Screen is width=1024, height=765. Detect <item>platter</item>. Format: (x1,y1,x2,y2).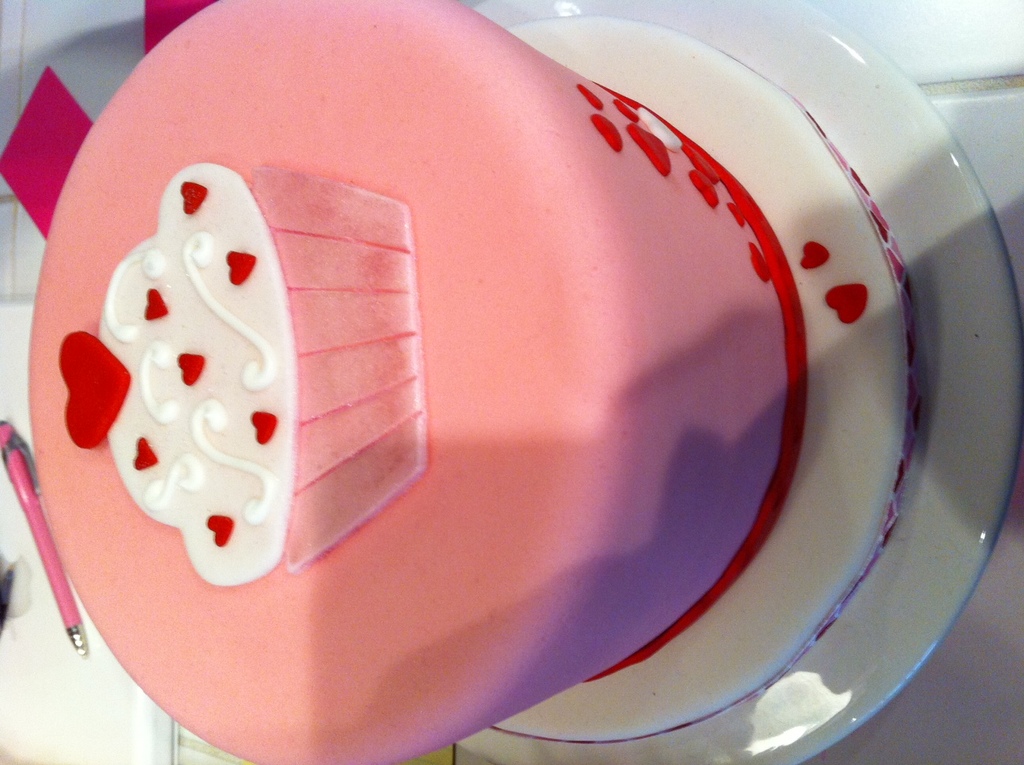
(462,5,1023,761).
